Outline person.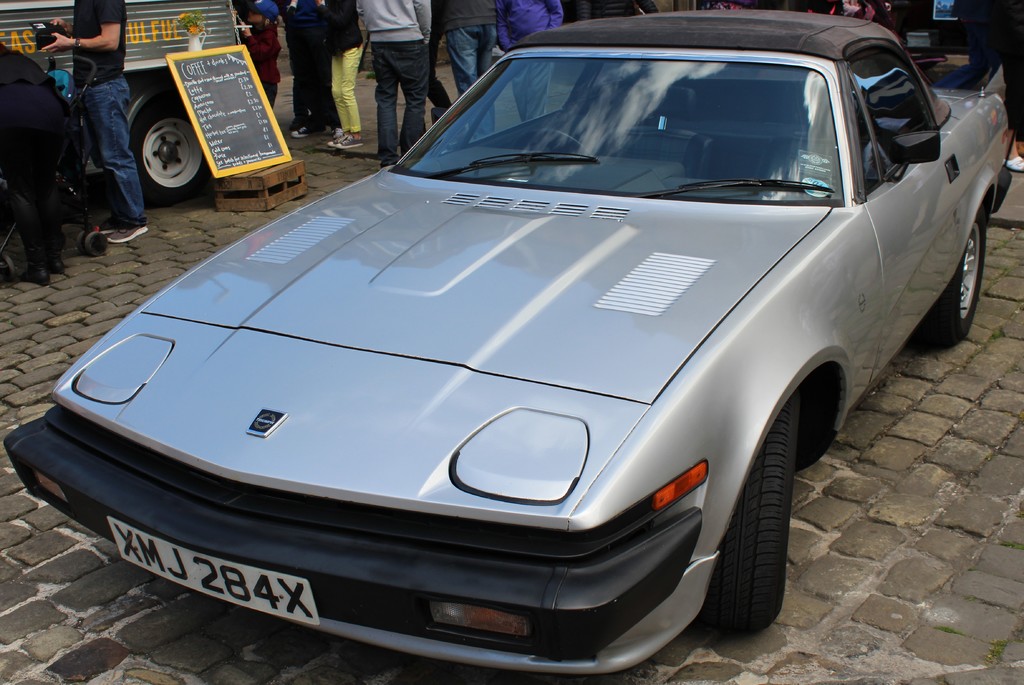
Outline: region(439, 0, 498, 97).
